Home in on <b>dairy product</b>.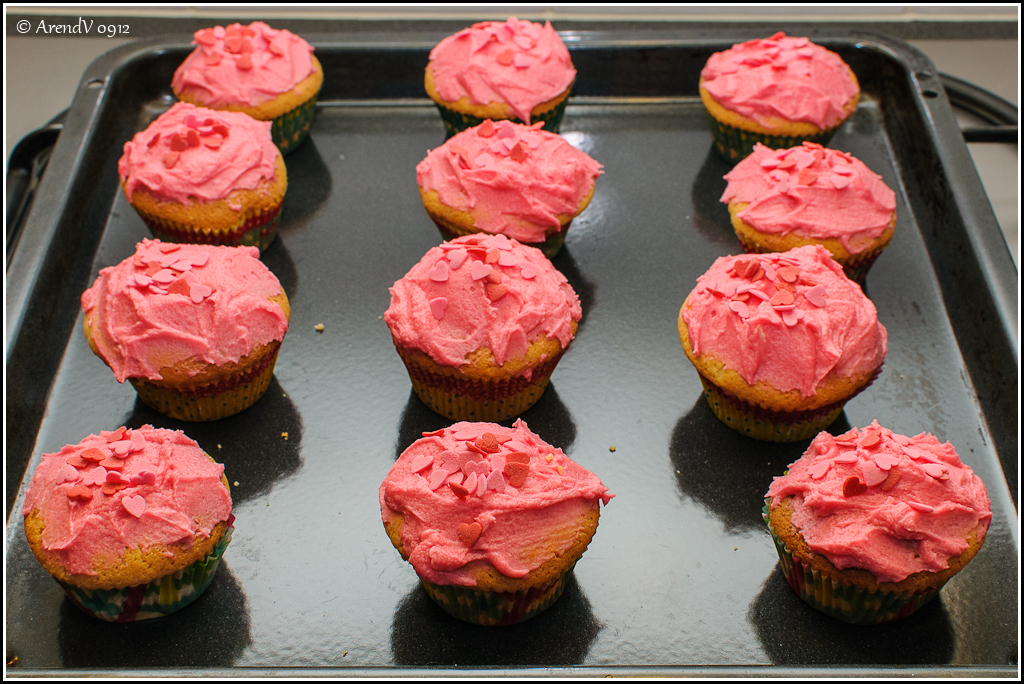
Homed in at Rect(419, 115, 598, 258).
